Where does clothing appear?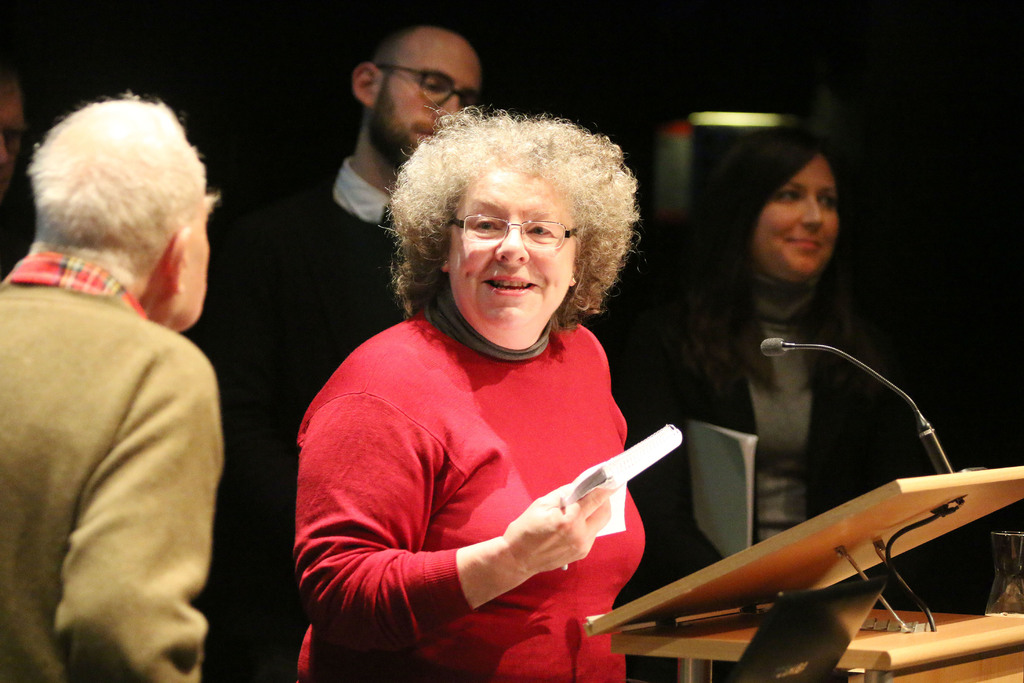
Appears at (left=296, top=279, right=646, bottom=682).
